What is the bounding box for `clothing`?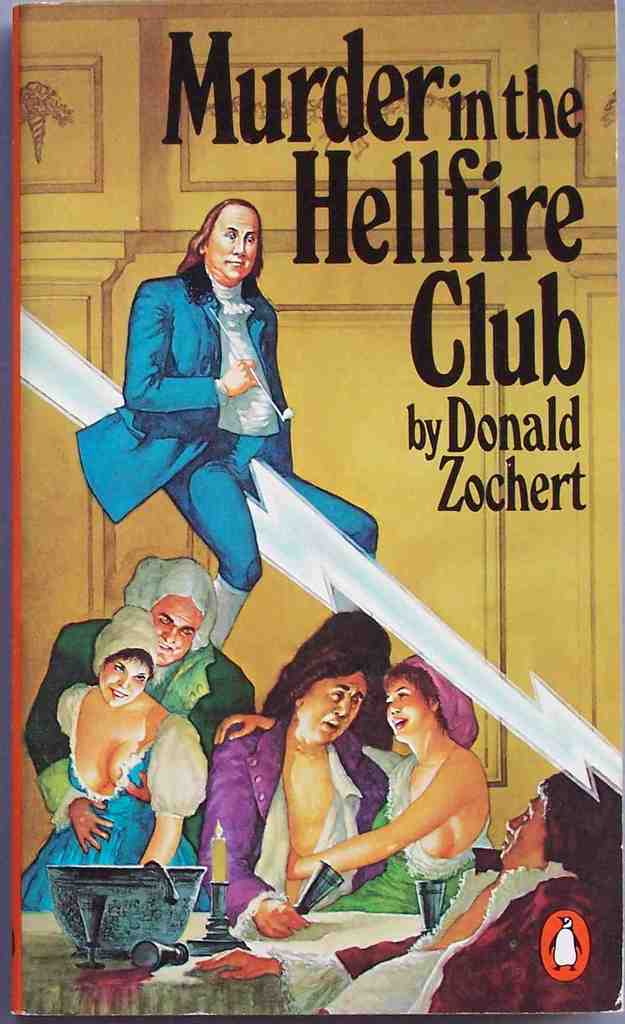
21/622/256/832.
